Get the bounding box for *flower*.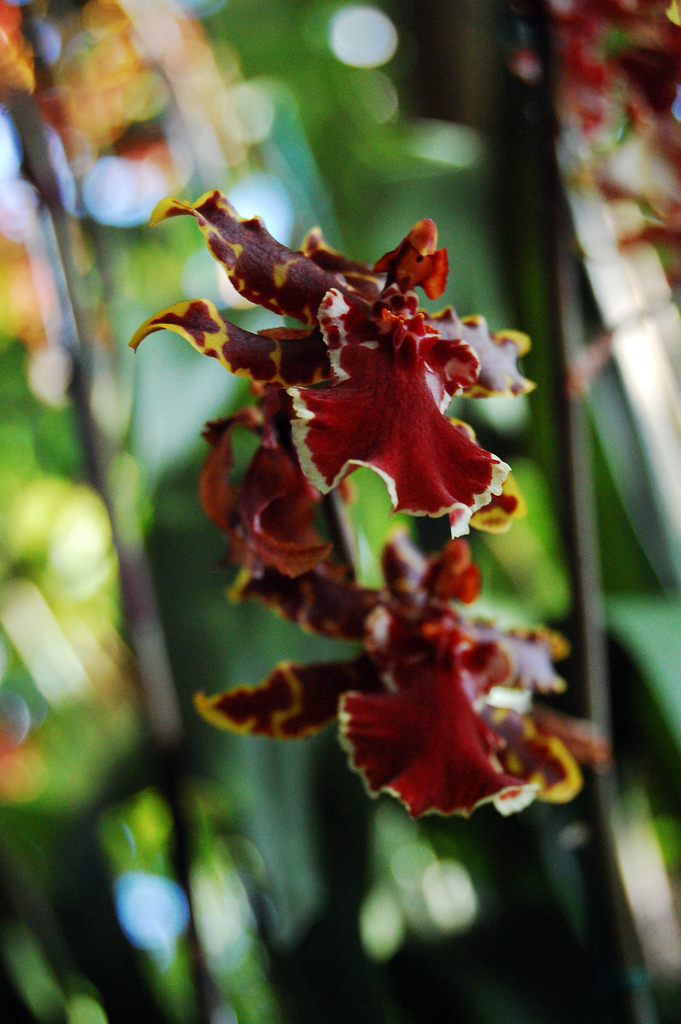
<box>170,166,520,576</box>.
